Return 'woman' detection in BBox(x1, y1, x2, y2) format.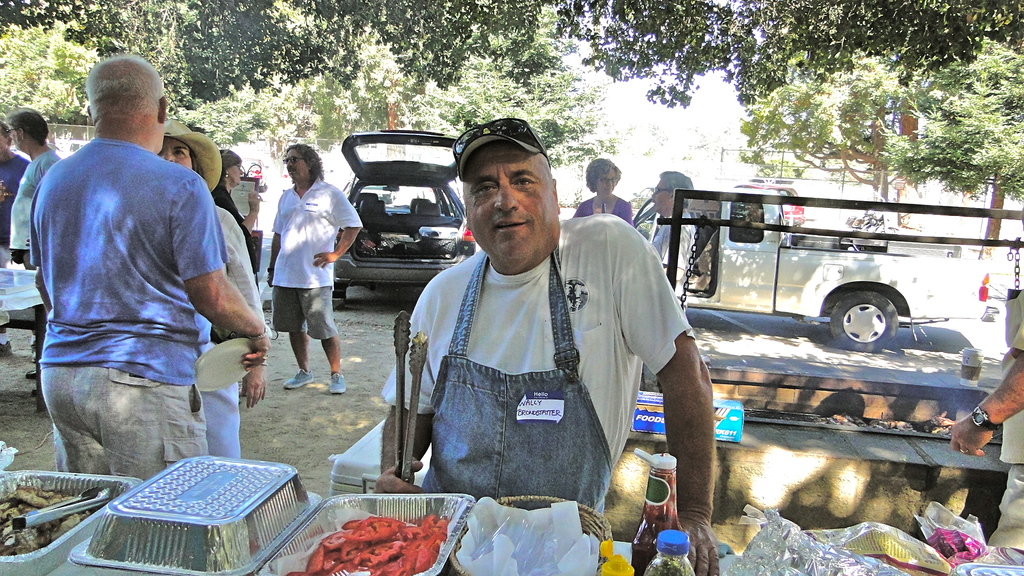
BBox(150, 133, 267, 483).
